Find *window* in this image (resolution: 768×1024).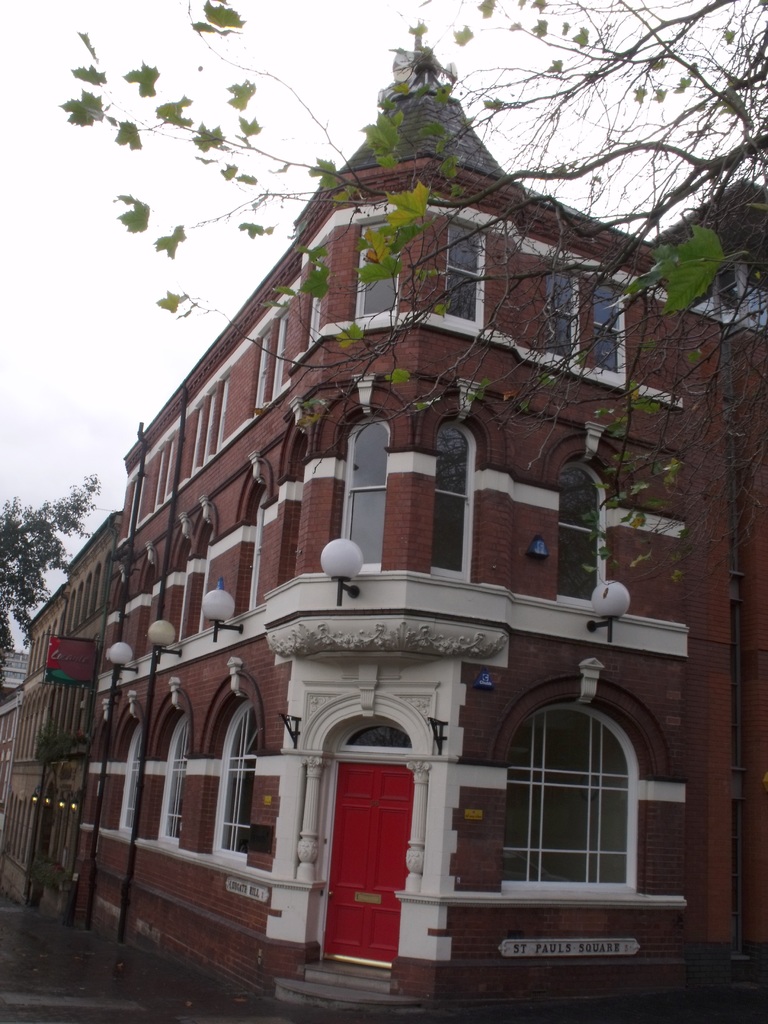
<bbox>139, 700, 193, 843</bbox>.
